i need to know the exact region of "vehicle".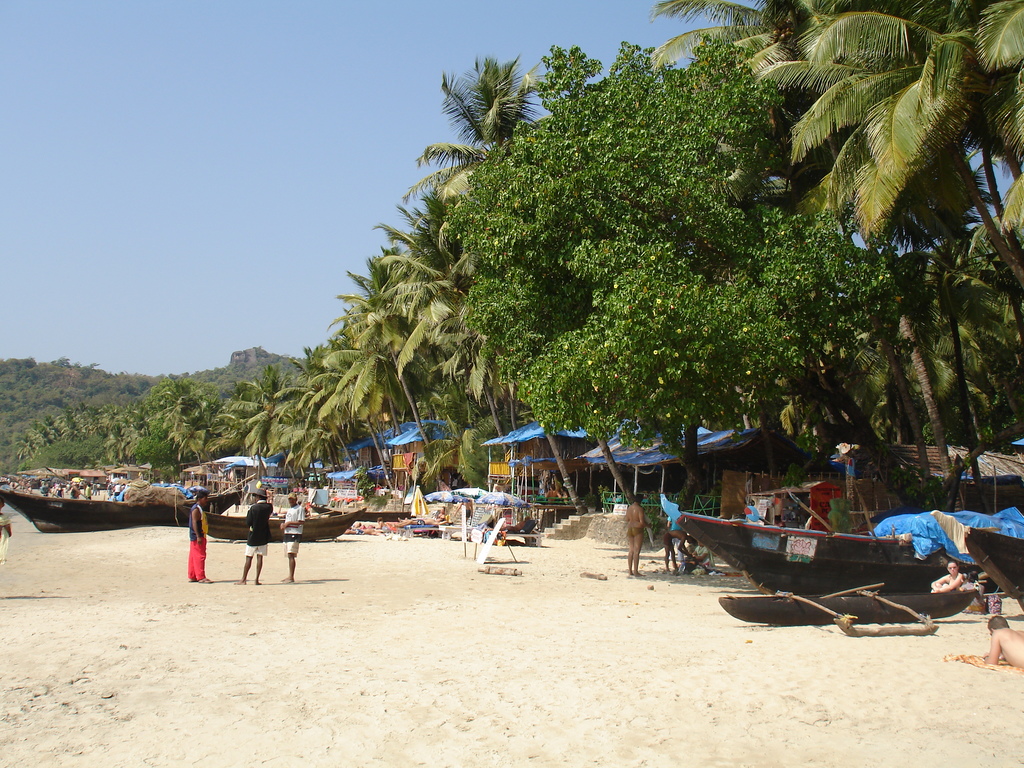
Region: box(931, 507, 1023, 612).
